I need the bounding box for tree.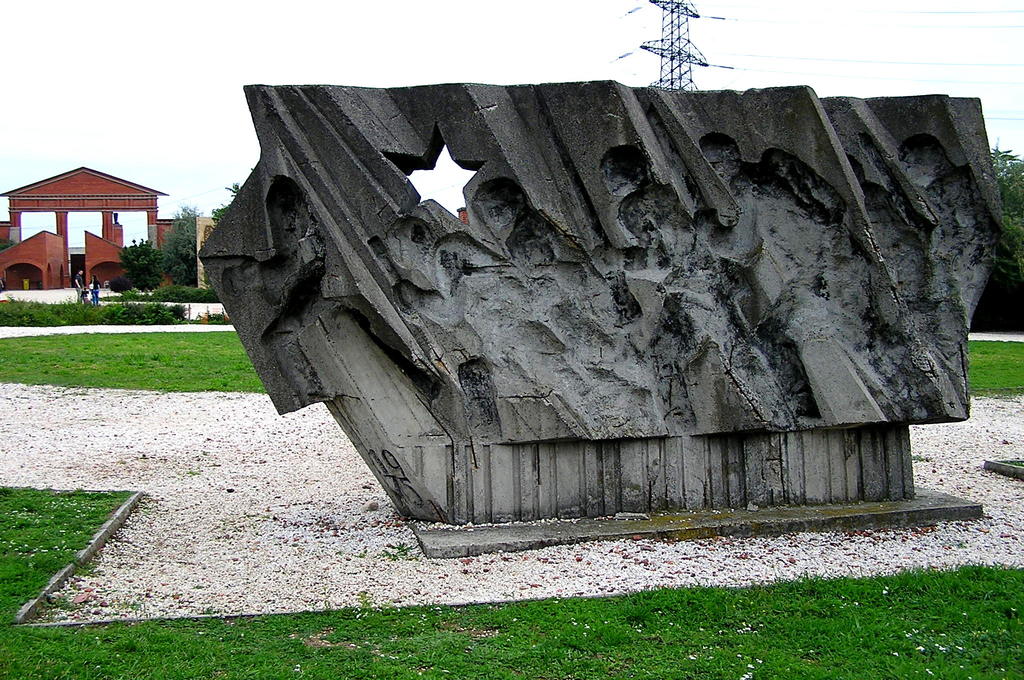
Here it is: (156,197,211,288).
